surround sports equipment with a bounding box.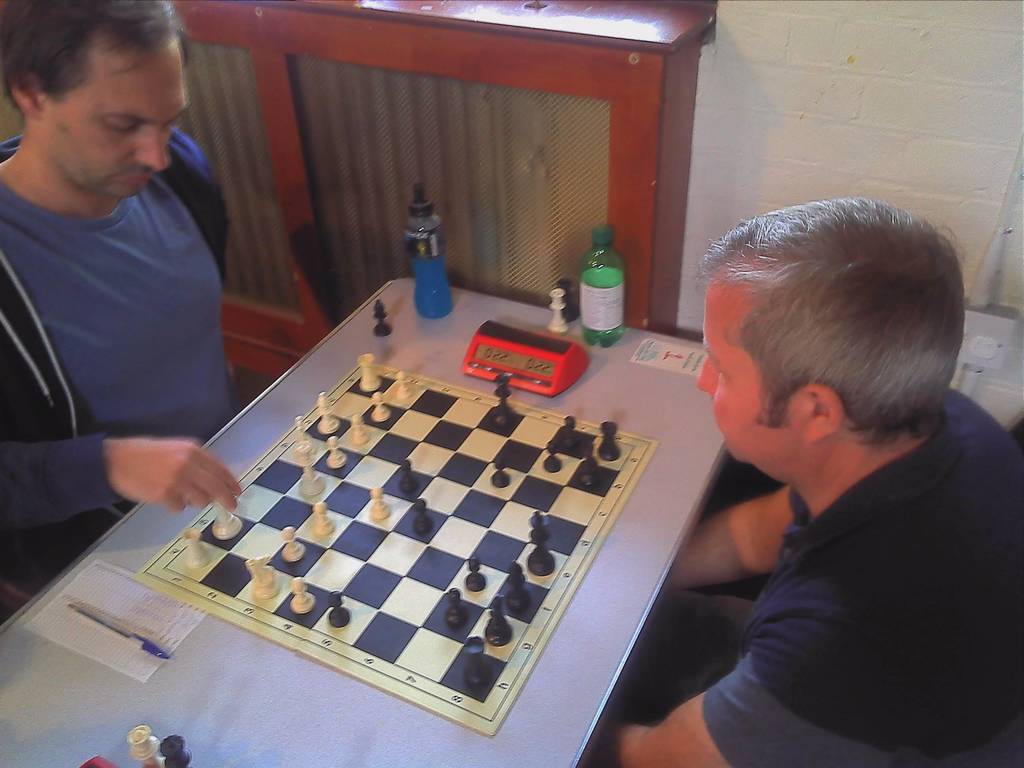
pyautogui.locateOnScreen(287, 415, 313, 454).
